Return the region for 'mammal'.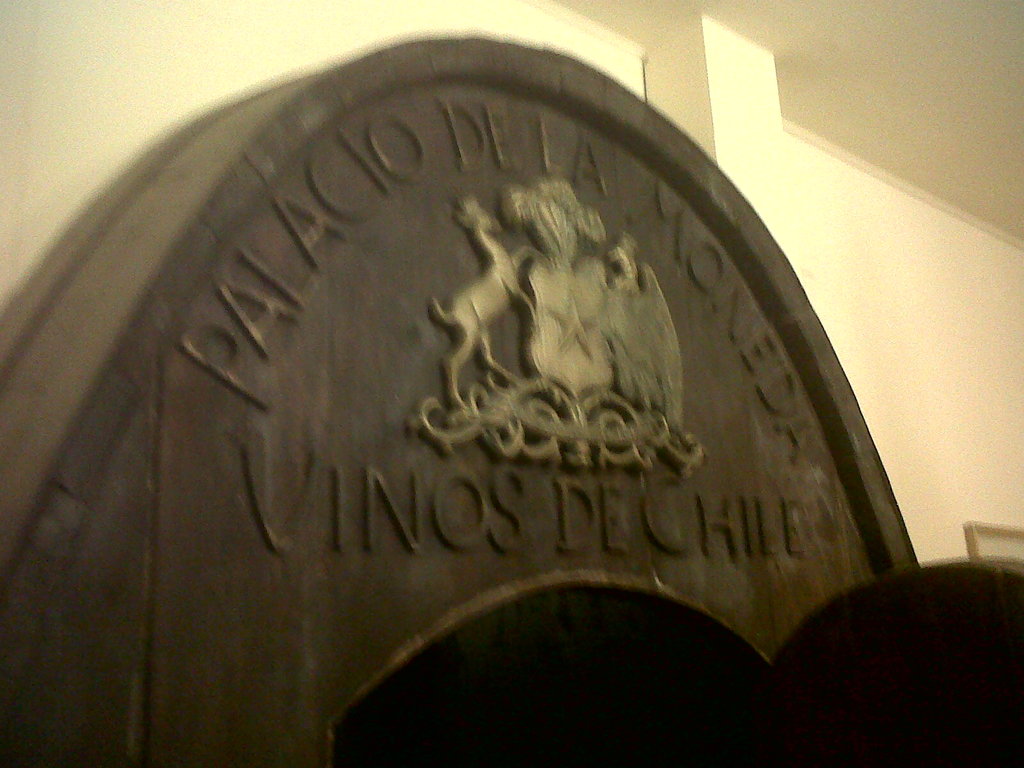
(430,193,552,412).
